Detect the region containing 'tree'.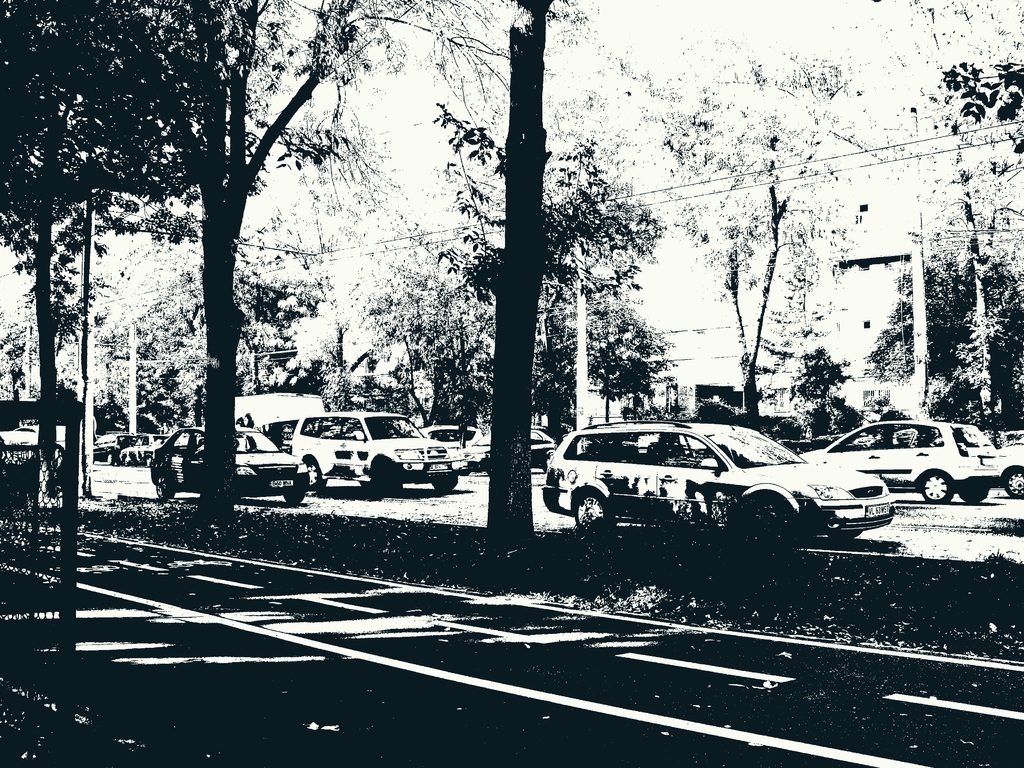
box(519, 307, 654, 406).
